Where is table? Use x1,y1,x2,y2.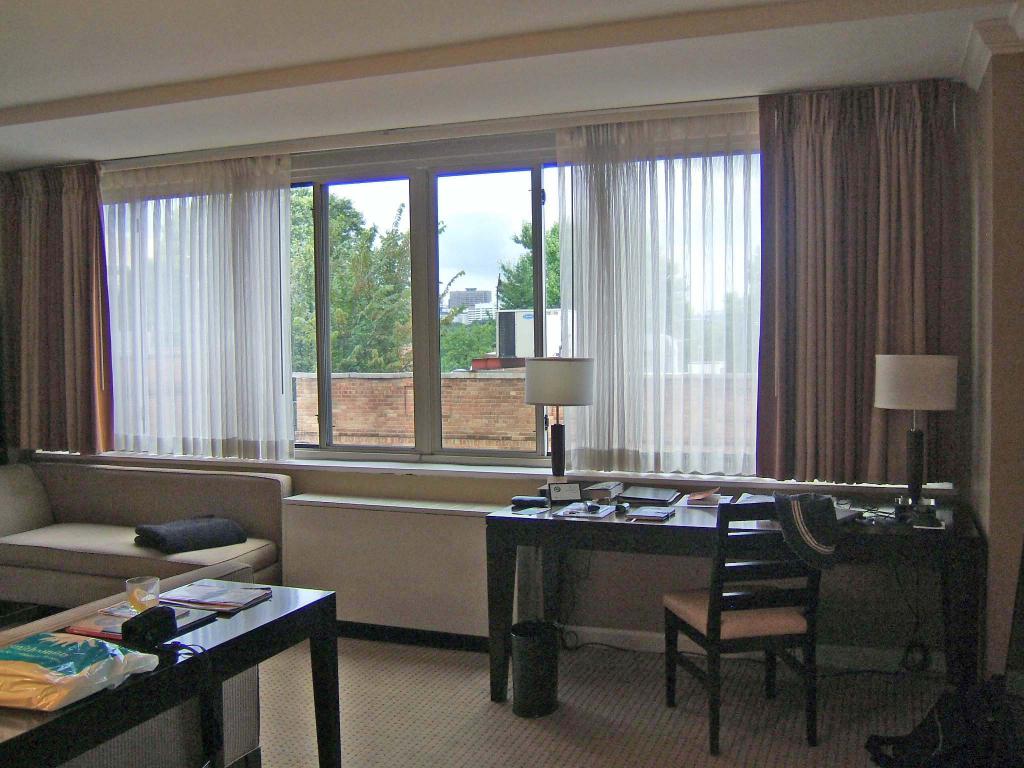
12,556,339,753.
